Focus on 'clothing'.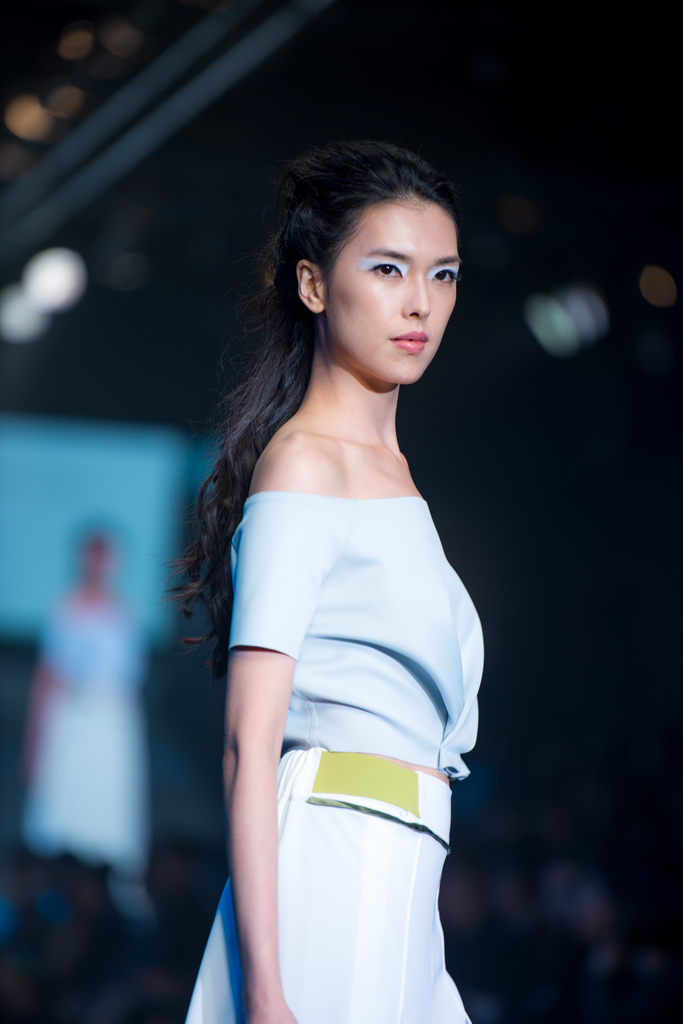
Focused at 201 506 472 1017.
